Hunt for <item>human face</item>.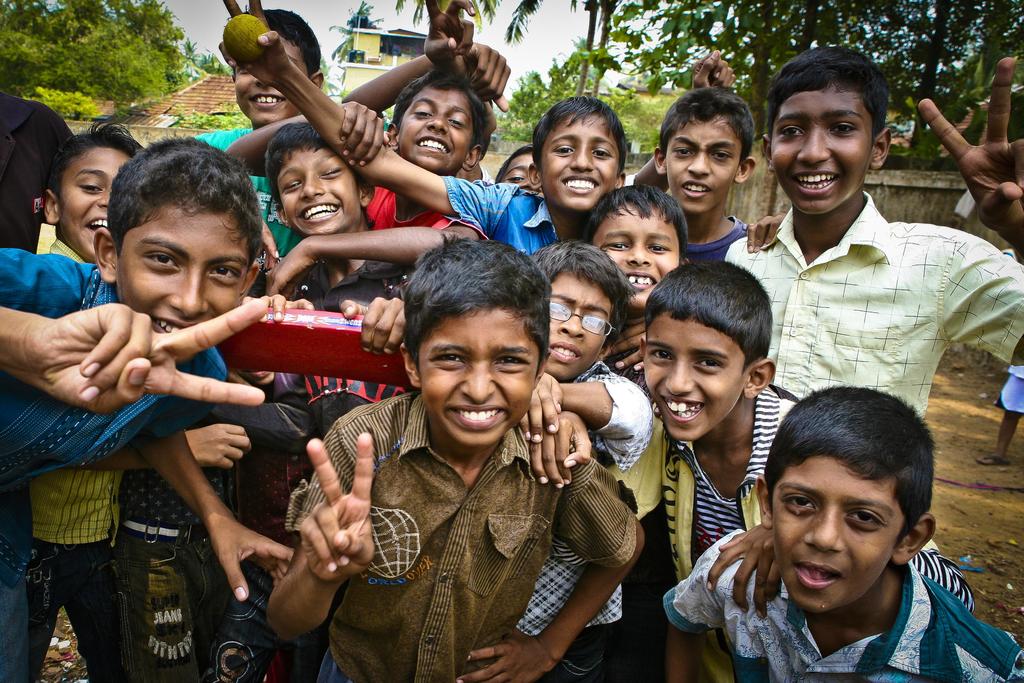
Hunted down at bbox=(231, 33, 307, 125).
